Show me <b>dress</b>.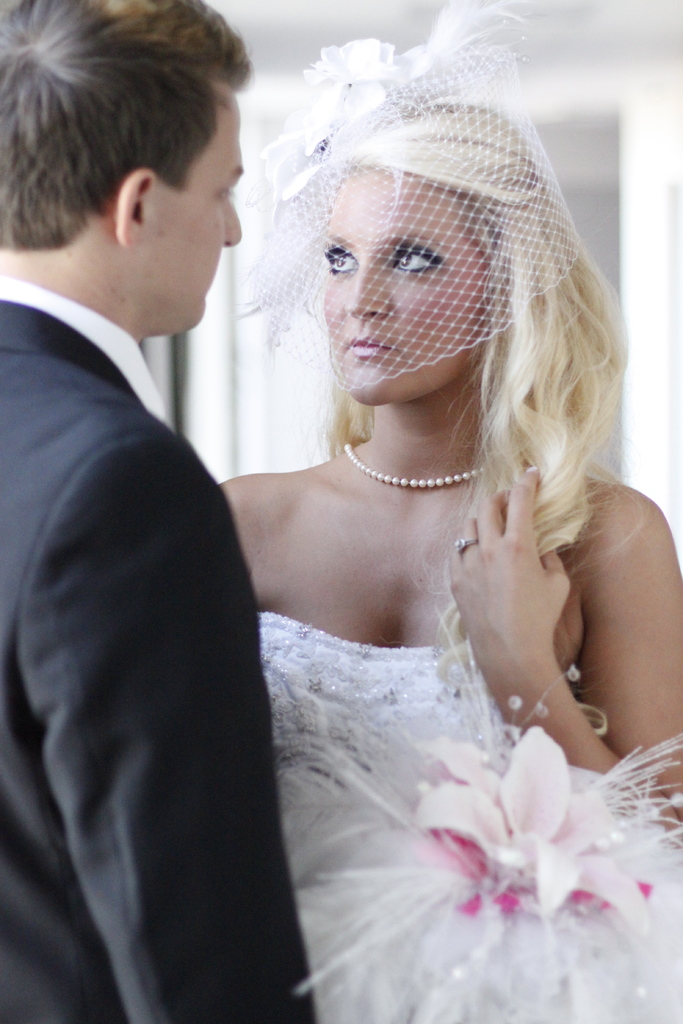
<b>dress</b> is here: bbox(199, 437, 558, 1023).
